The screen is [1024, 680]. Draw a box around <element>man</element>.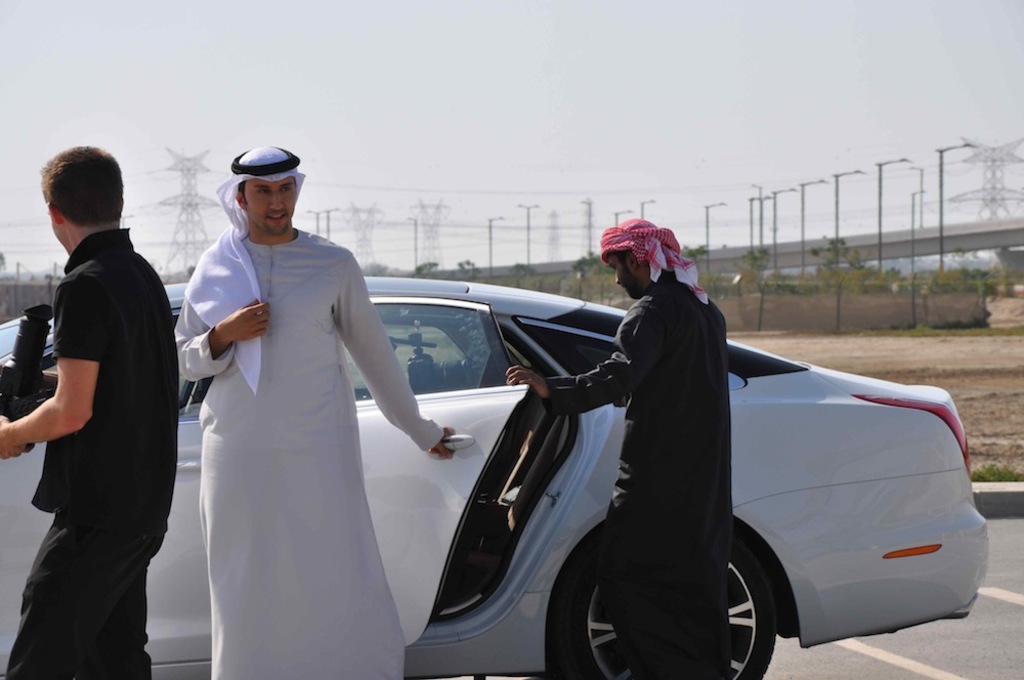
<region>5, 140, 186, 669</region>.
